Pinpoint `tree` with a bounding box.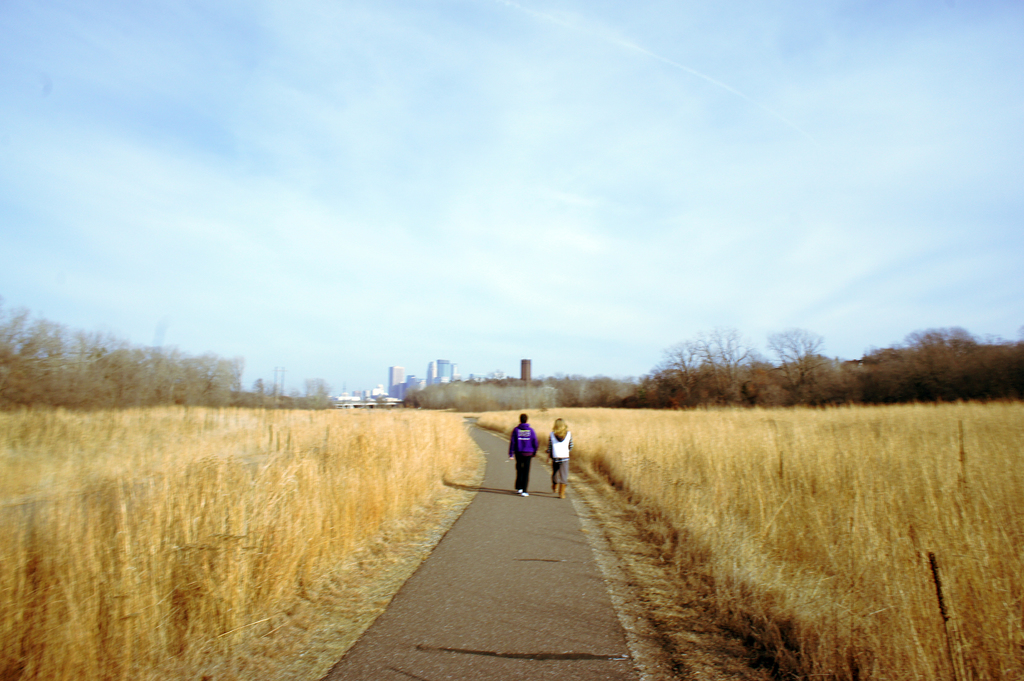
{"x1": 760, "y1": 324, "x2": 825, "y2": 408}.
